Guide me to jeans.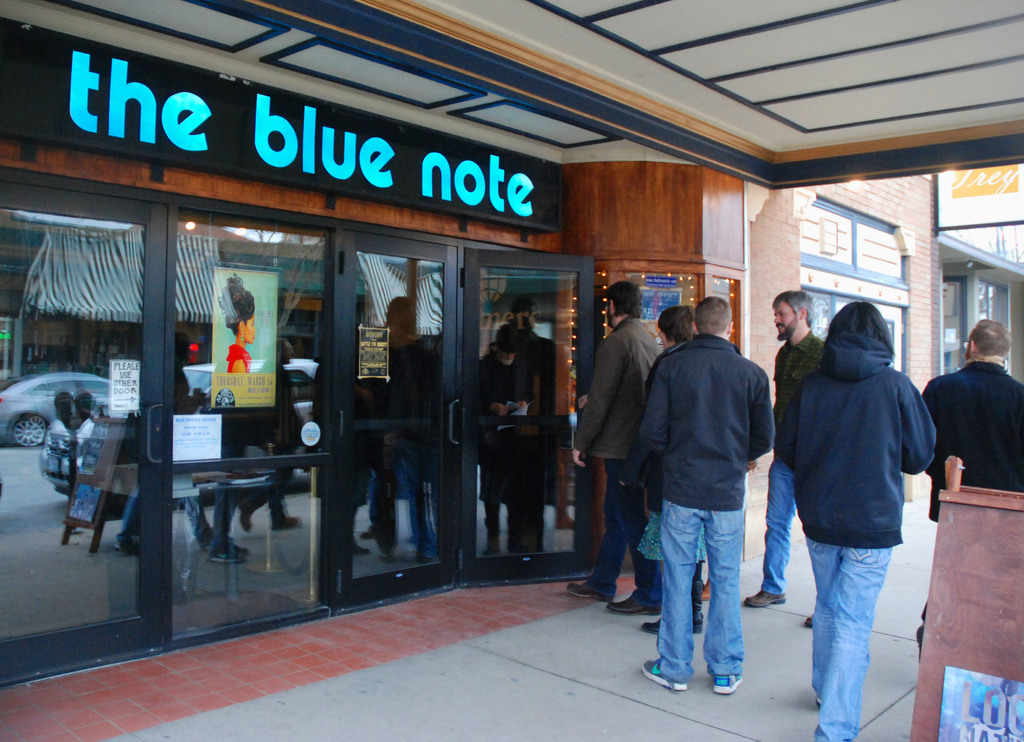
Guidance: (x1=664, y1=499, x2=746, y2=682).
